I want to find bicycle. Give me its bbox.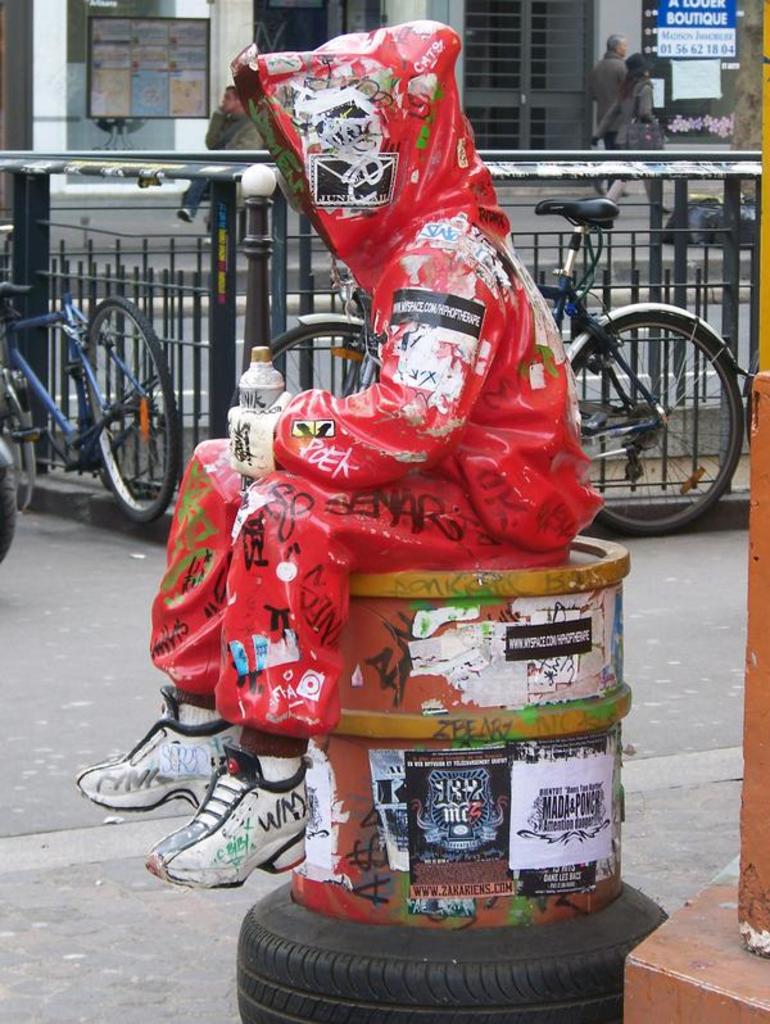
select_region(240, 323, 398, 403).
